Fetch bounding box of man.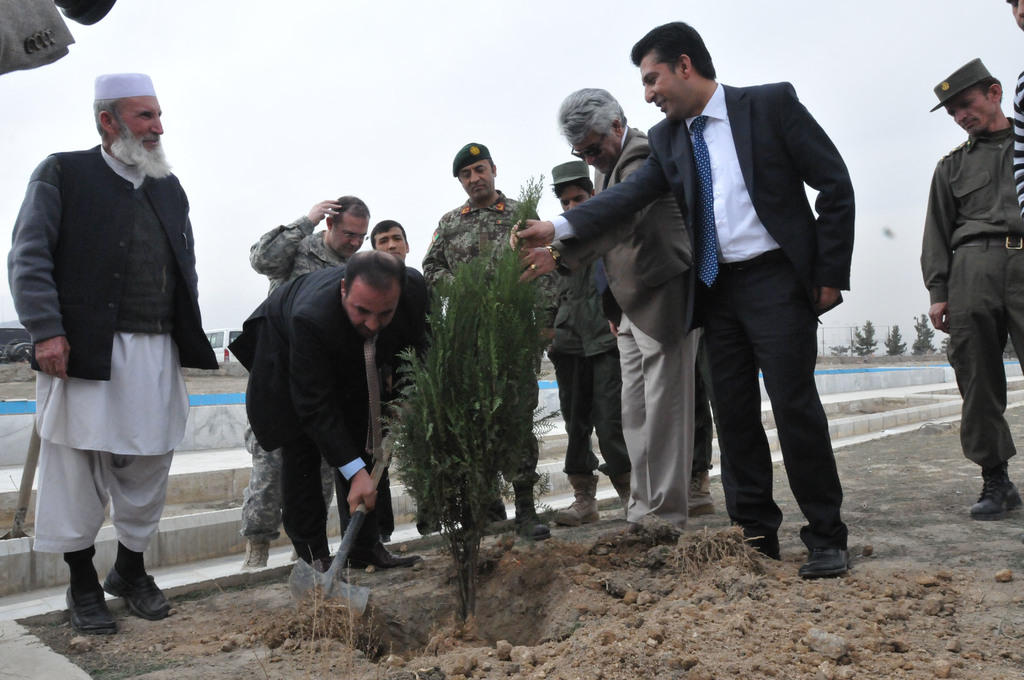
Bbox: 518, 85, 752, 557.
